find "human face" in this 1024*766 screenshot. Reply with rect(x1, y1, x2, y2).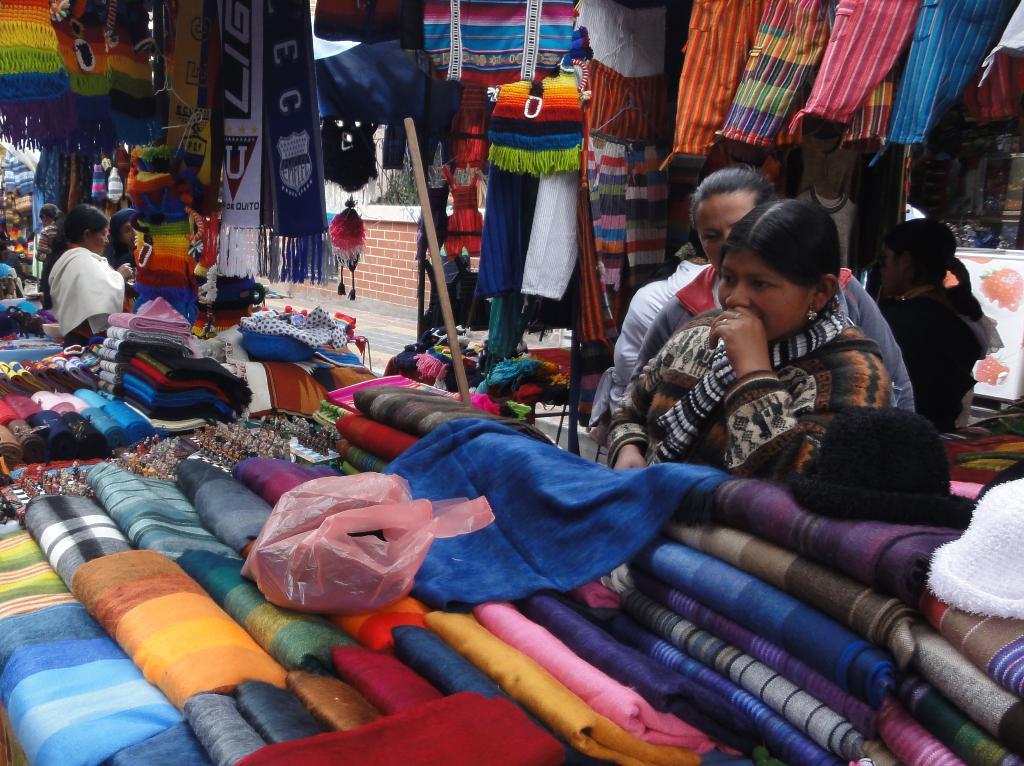
rect(715, 251, 814, 342).
